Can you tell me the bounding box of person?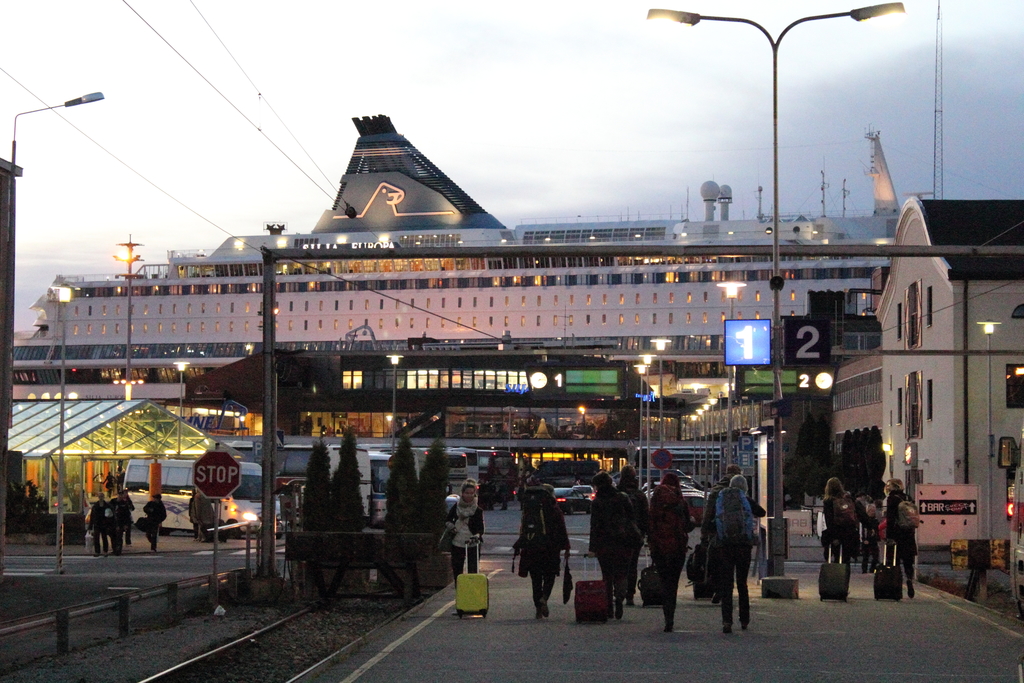
586:468:642:614.
